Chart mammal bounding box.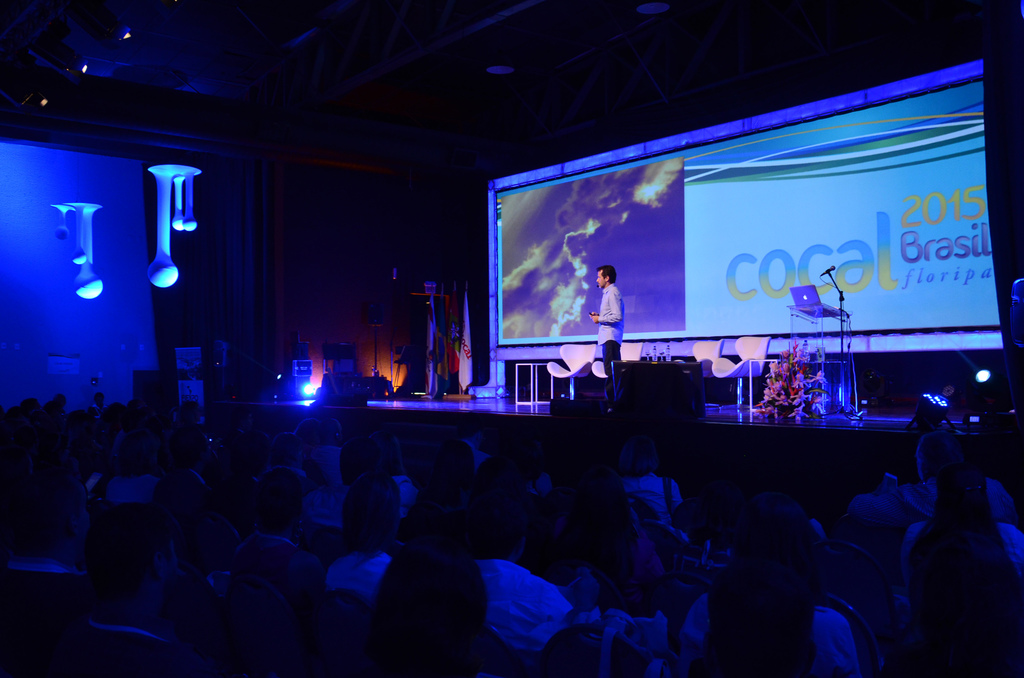
Charted: box(589, 270, 624, 399).
